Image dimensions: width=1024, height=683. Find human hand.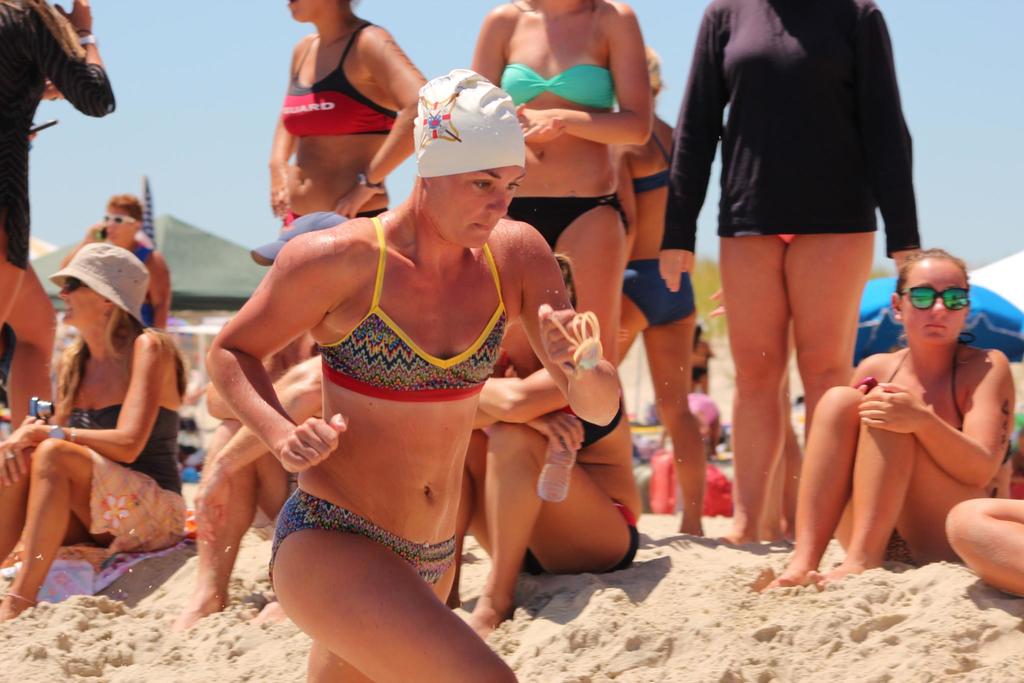
l=856, t=378, r=926, b=436.
